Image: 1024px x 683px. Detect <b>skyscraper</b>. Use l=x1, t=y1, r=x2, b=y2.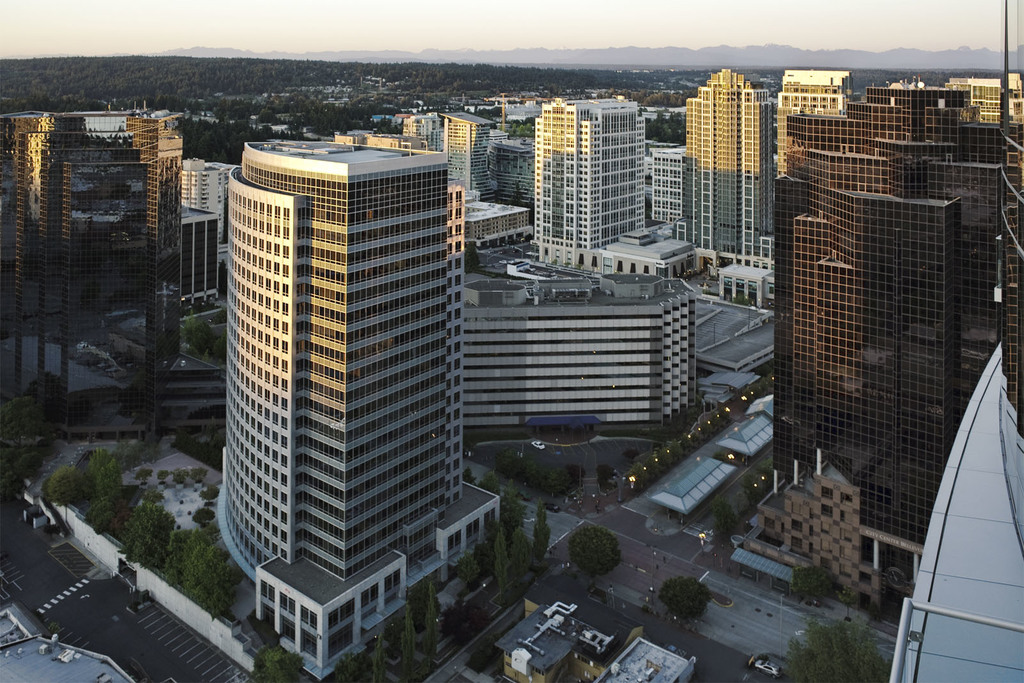
l=650, t=145, r=686, b=227.
